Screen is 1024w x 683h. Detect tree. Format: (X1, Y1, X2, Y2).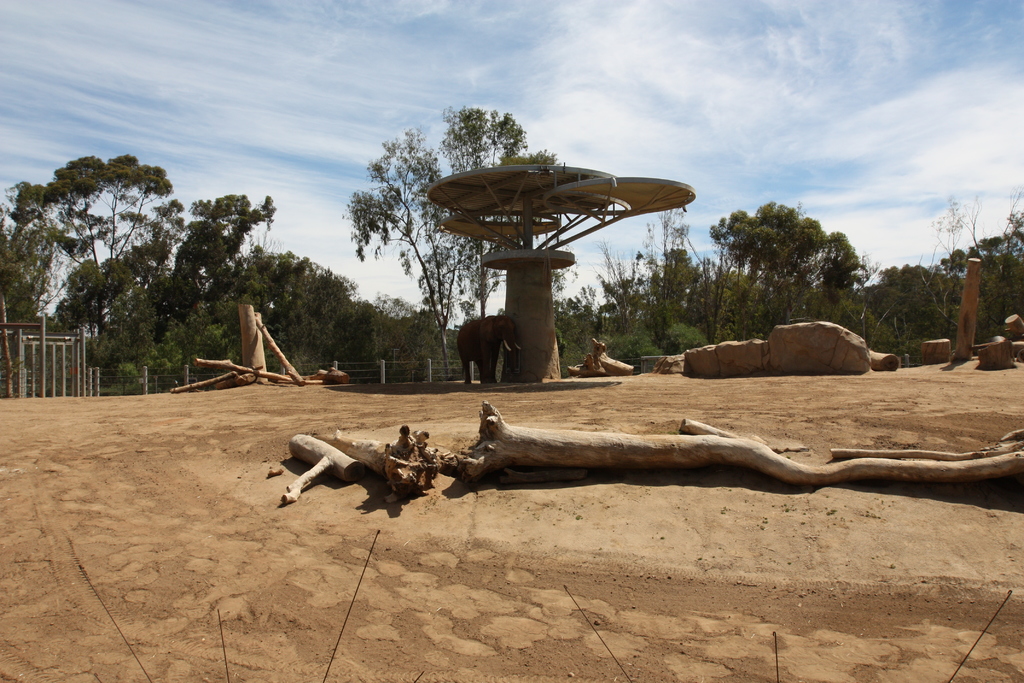
(35, 148, 189, 340).
